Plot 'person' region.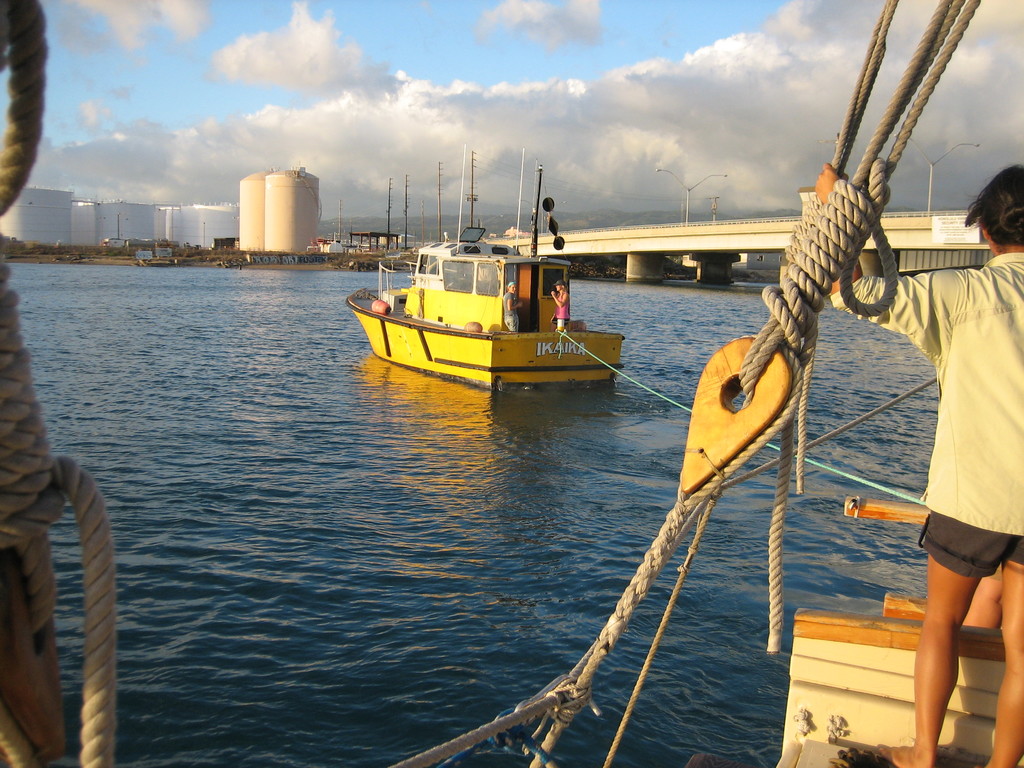
Plotted at Rect(838, 144, 1023, 764).
